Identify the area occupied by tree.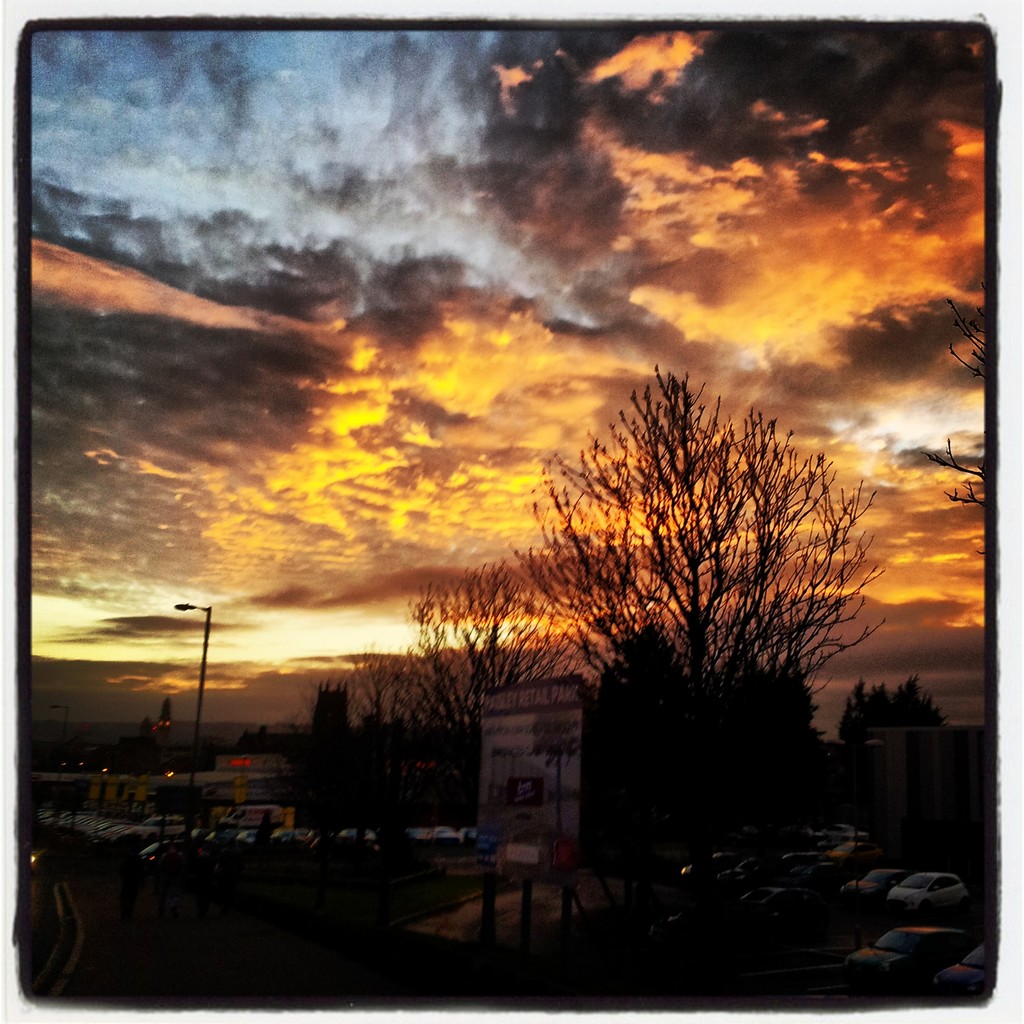
Area: 700,652,782,855.
